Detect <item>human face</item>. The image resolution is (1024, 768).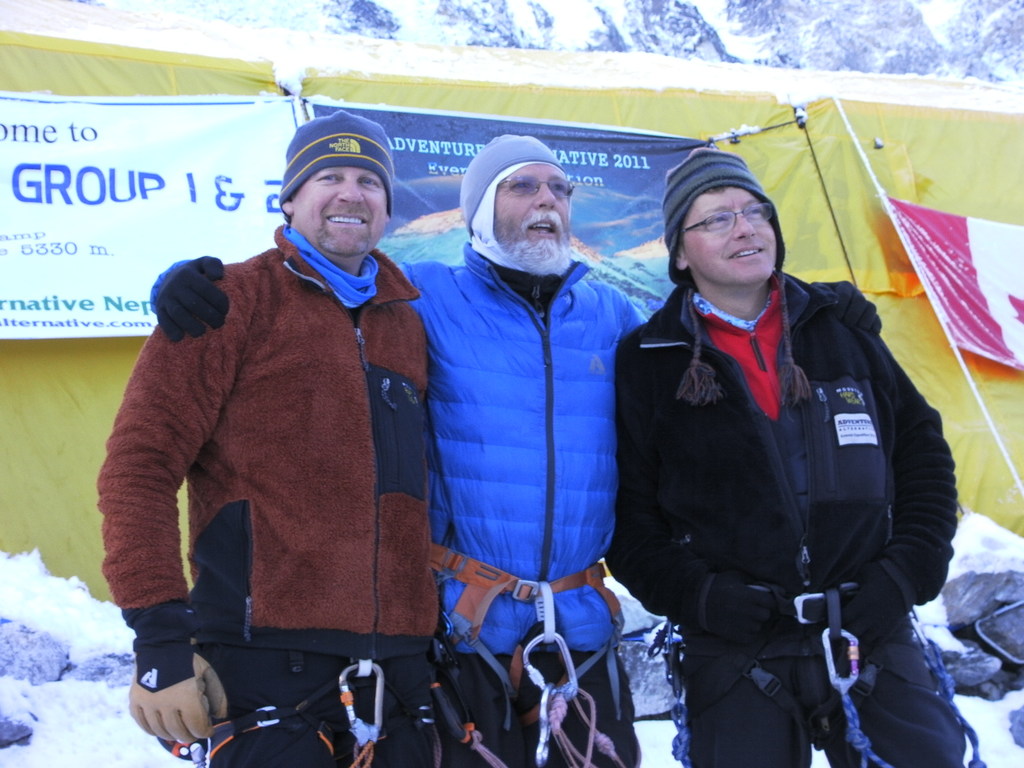
bbox=(680, 184, 782, 283).
